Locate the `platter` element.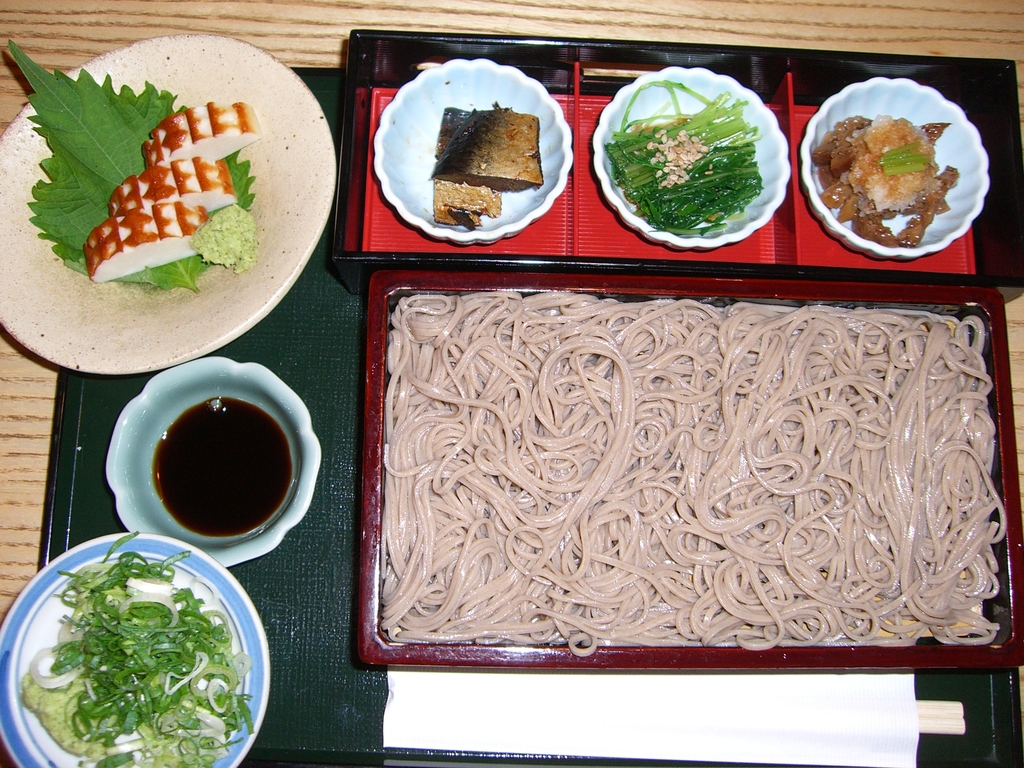
Element bbox: [0,35,338,378].
